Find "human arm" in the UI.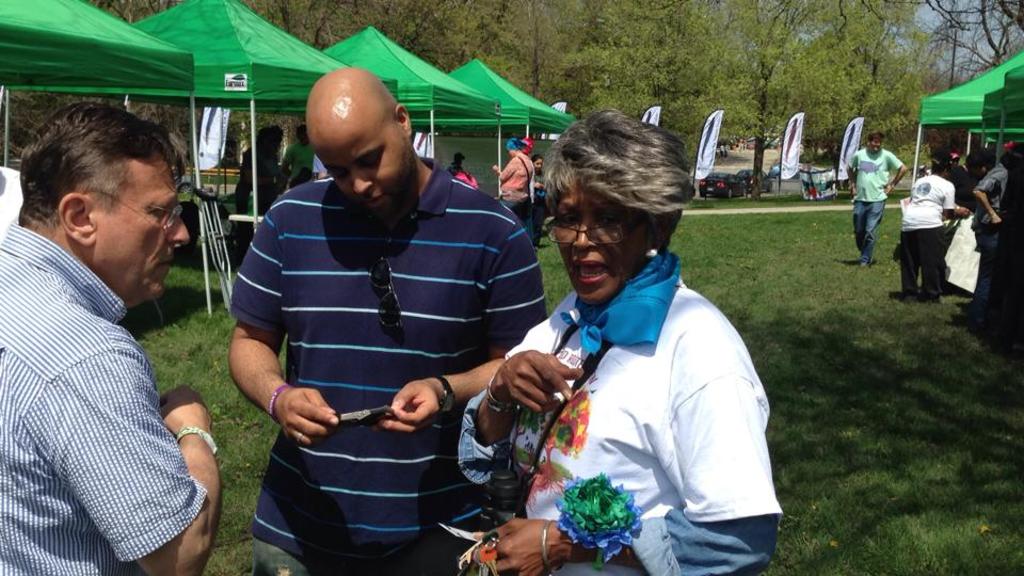
UI element at [843, 151, 864, 192].
